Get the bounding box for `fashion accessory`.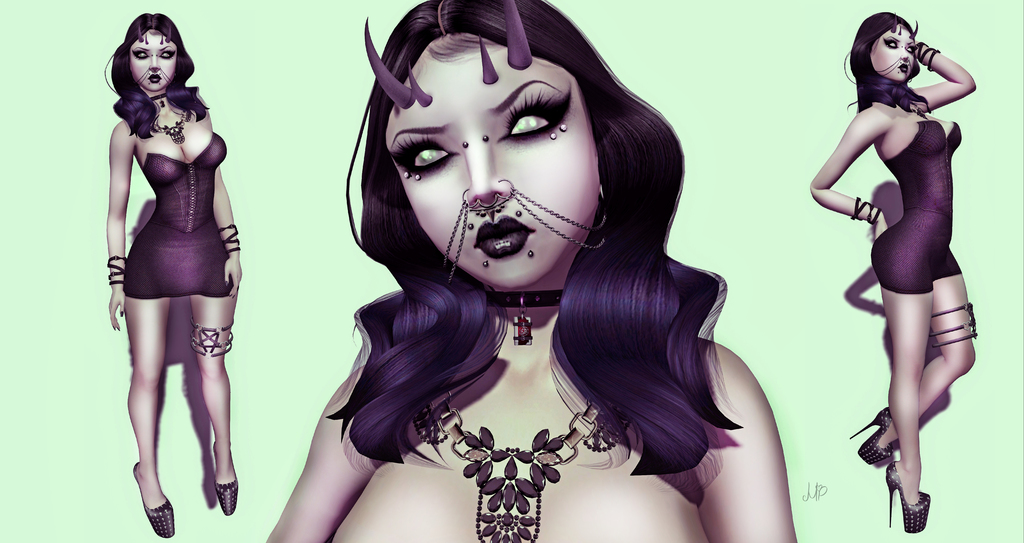
[483, 136, 487, 142].
